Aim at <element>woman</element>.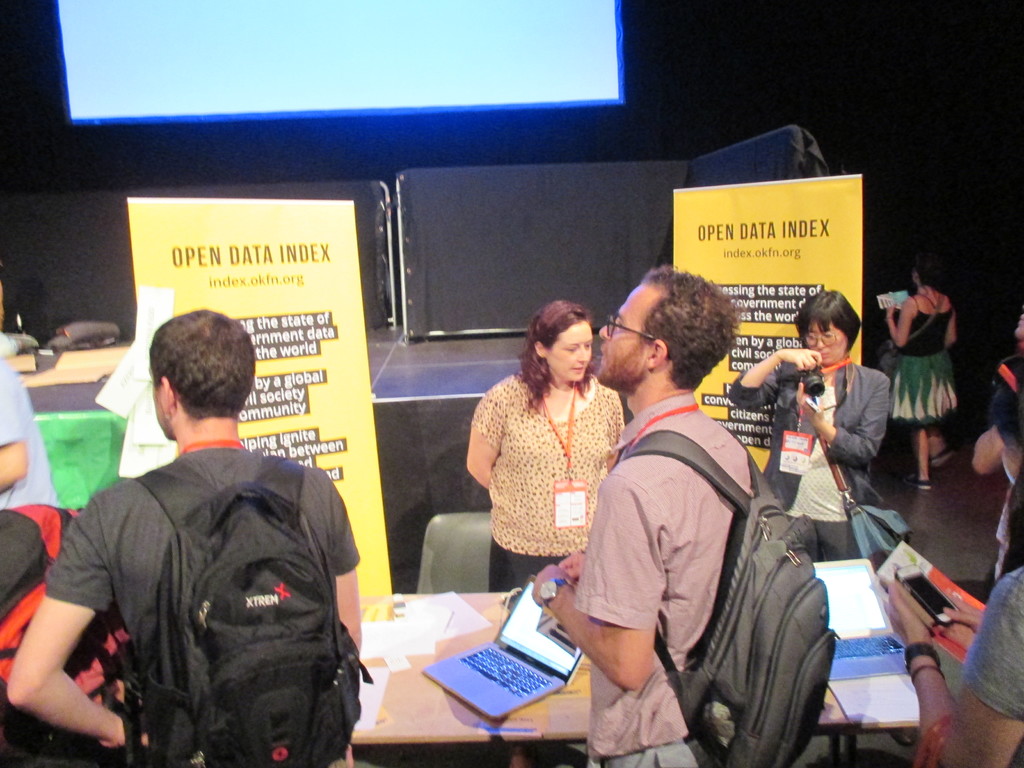
Aimed at <box>883,252,966,491</box>.
